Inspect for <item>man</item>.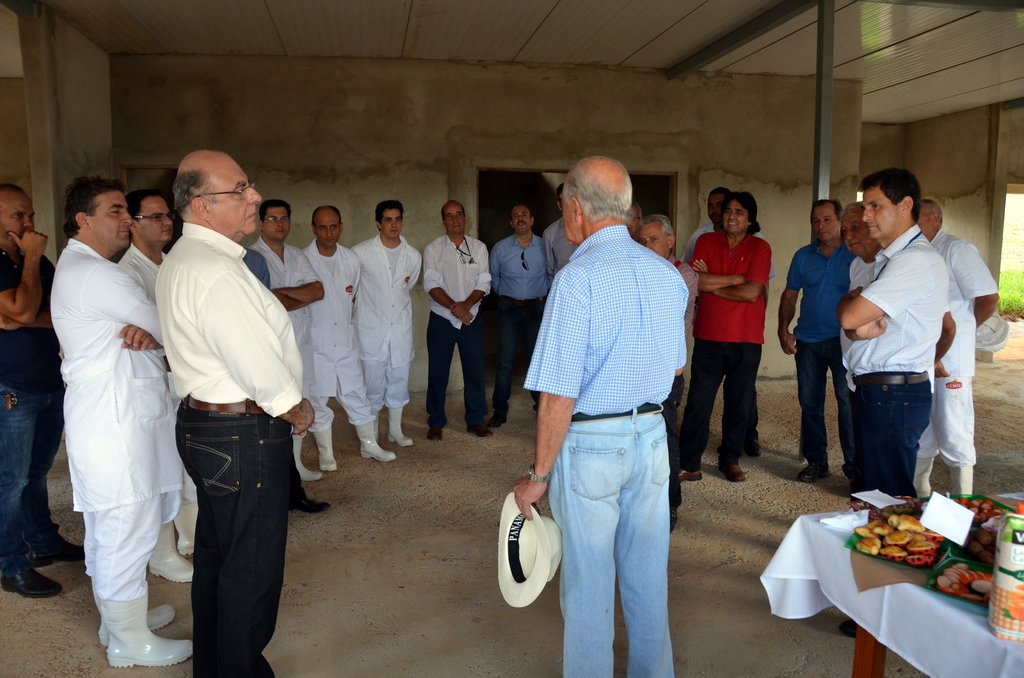
Inspection: <bbox>428, 191, 495, 446</bbox>.
